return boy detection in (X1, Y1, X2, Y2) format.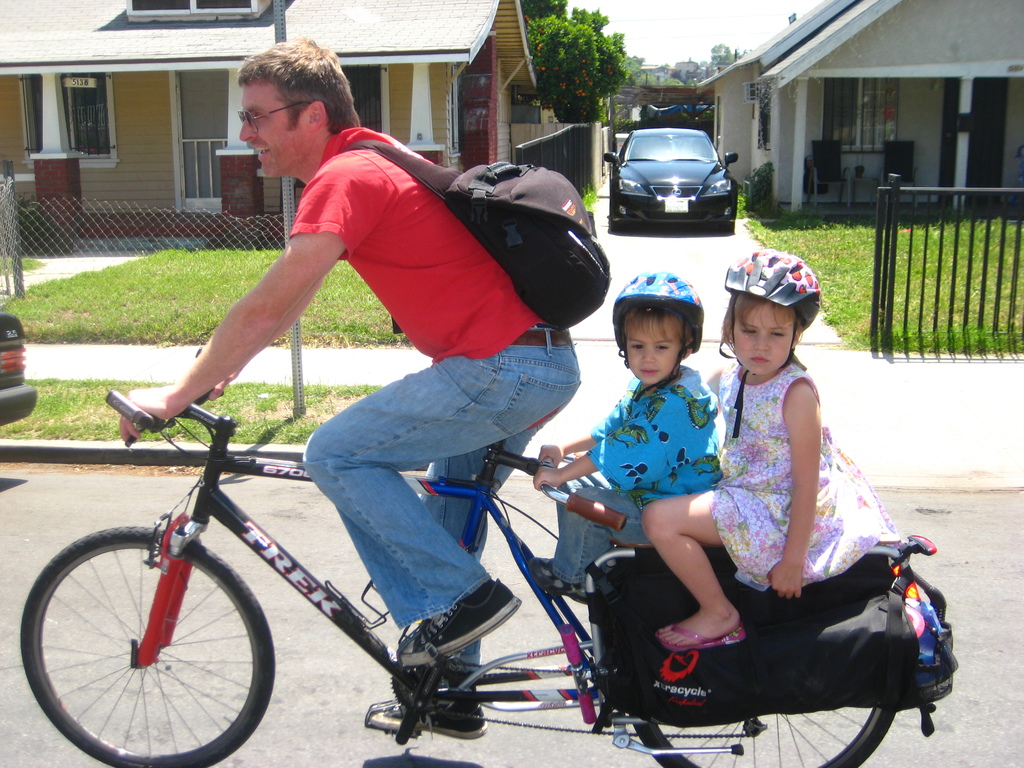
(574, 285, 746, 675).
